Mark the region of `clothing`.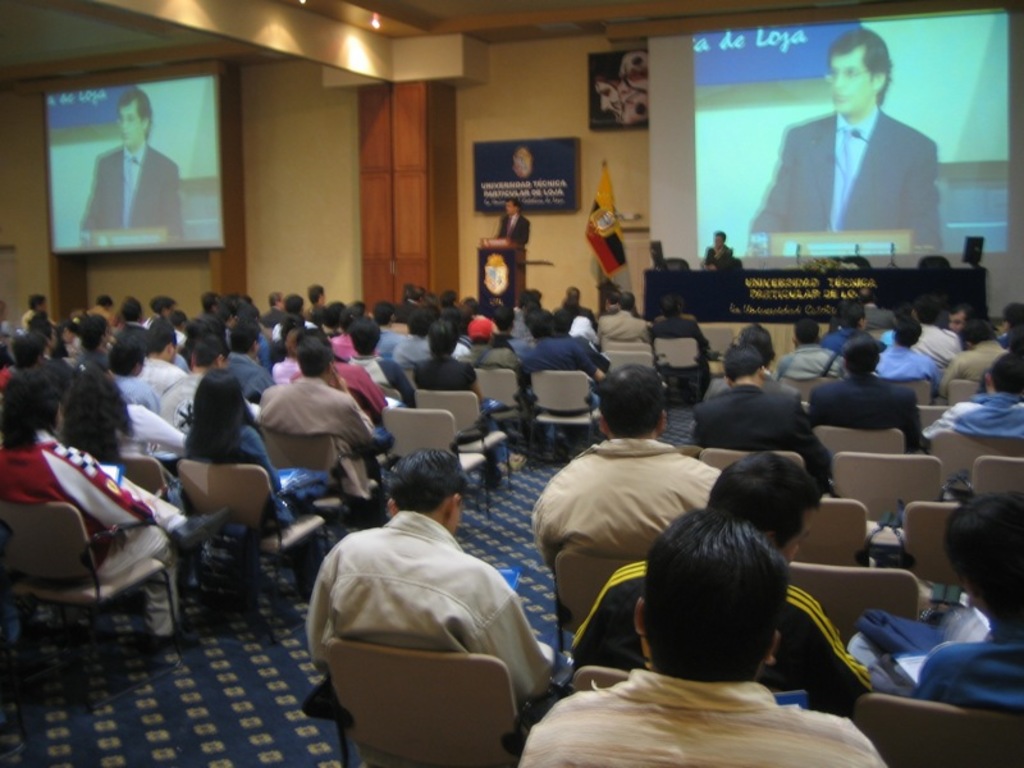
Region: box=[932, 393, 1023, 444].
